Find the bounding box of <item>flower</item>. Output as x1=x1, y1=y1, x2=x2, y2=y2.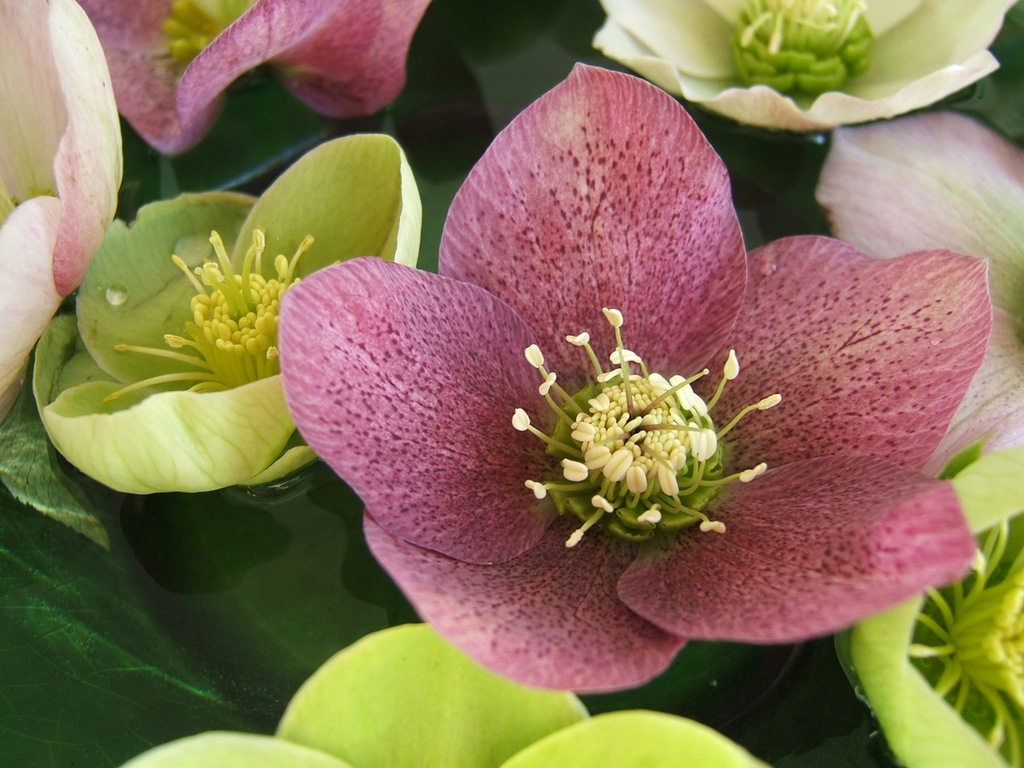
x1=276, y1=66, x2=998, y2=692.
